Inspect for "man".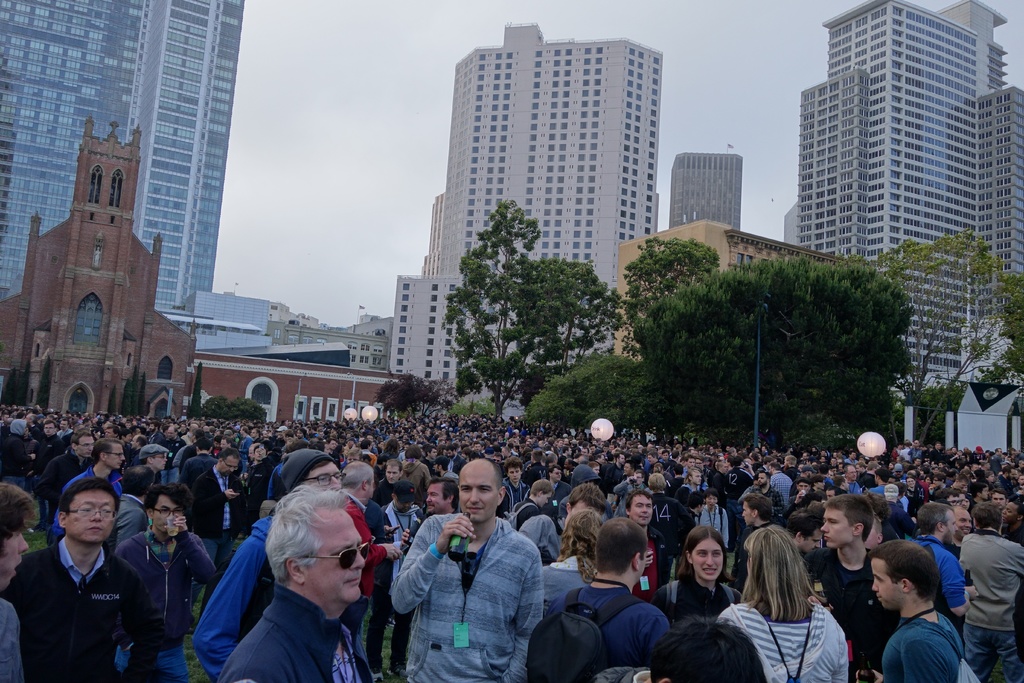
Inspection: BBox(622, 437, 625, 445).
